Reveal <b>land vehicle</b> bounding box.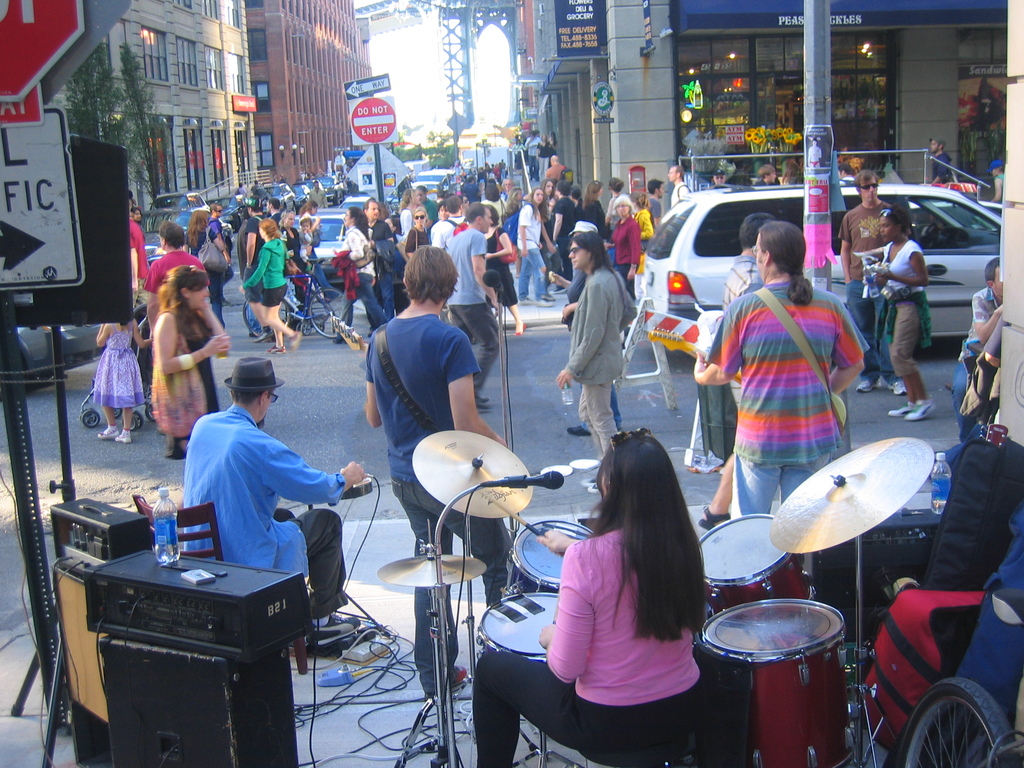
Revealed: (x1=139, y1=208, x2=237, y2=264).
